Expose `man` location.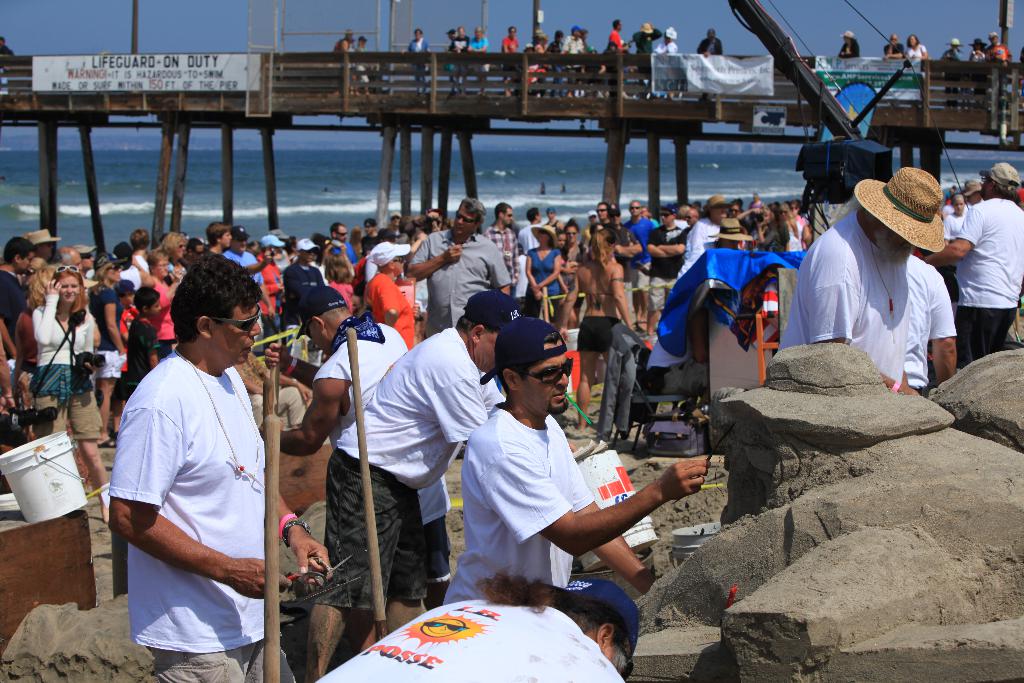
Exposed at BBox(447, 23, 470, 95).
